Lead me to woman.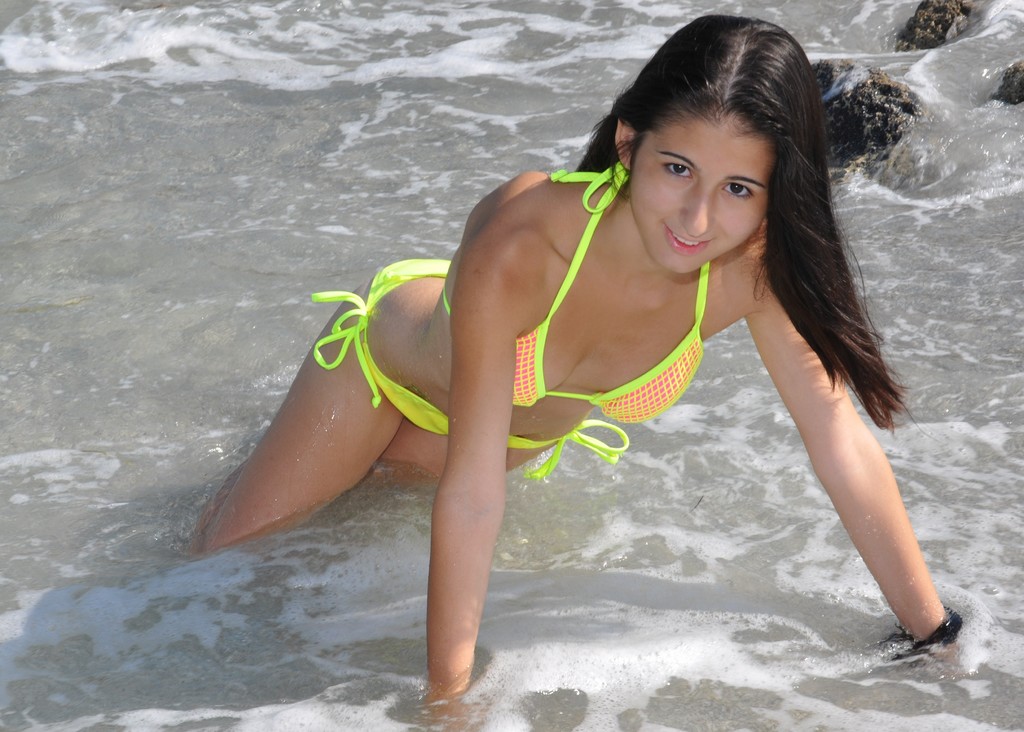
Lead to (x1=226, y1=10, x2=908, y2=730).
